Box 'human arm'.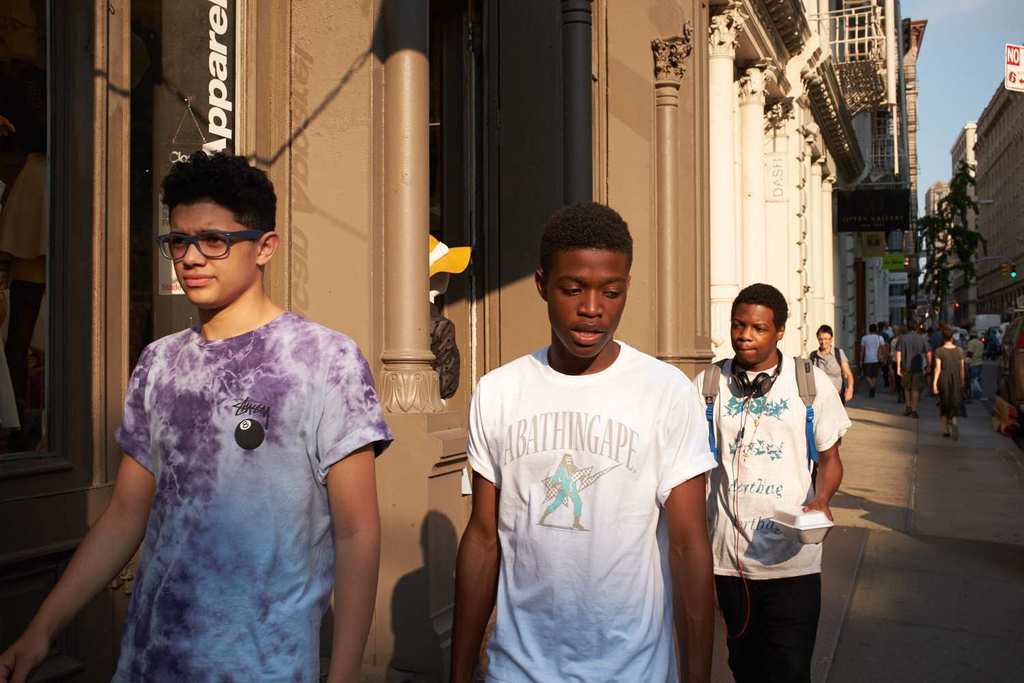
449/382/500/682.
